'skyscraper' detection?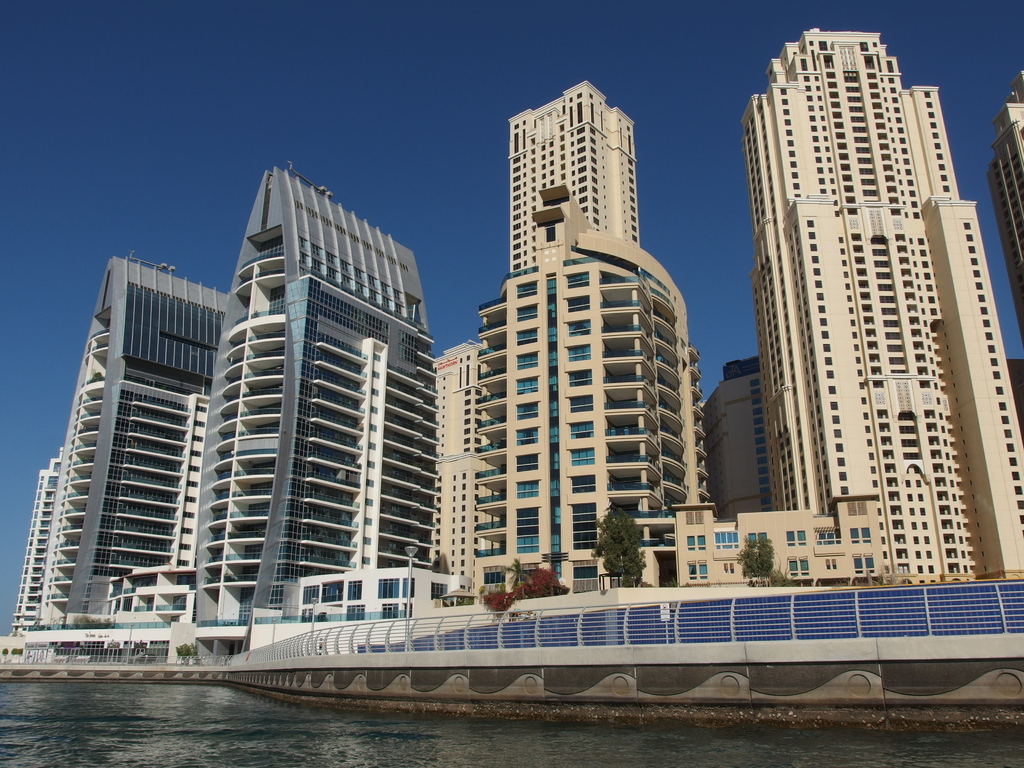
718:48:1023:644
